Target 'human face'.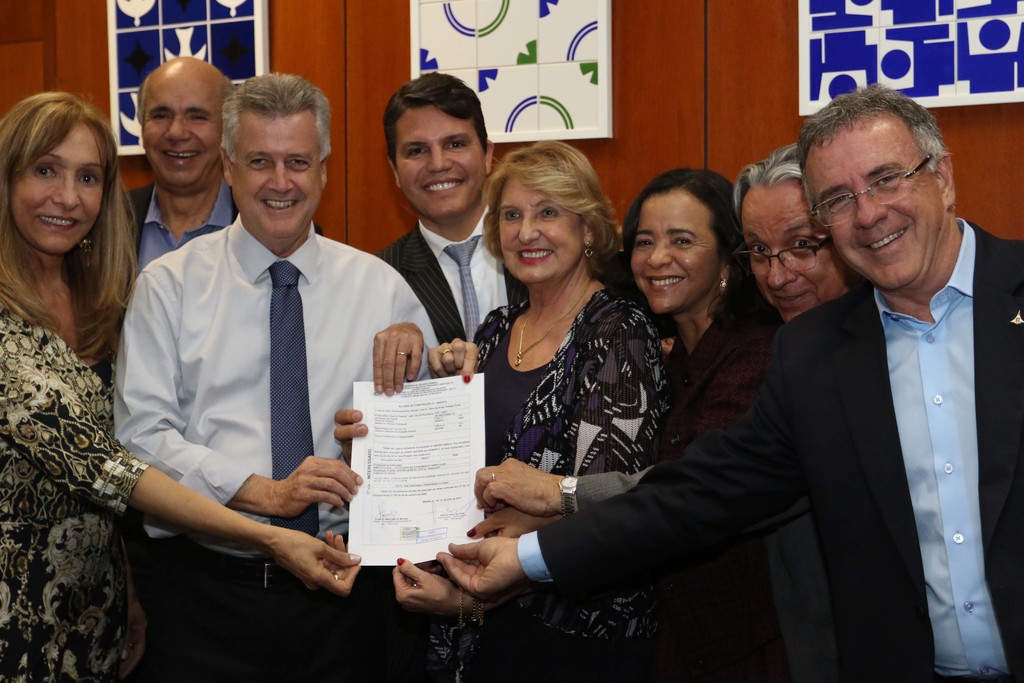
Target region: x1=394, y1=104, x2=483, y2=222.
